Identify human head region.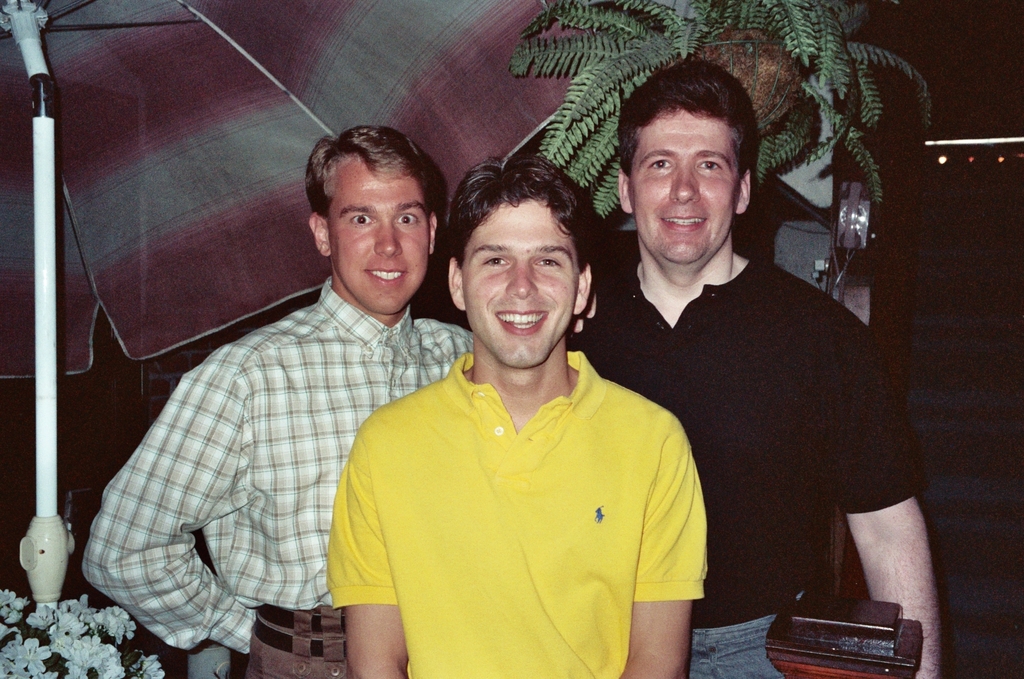
Region: bbox=(300, 117, 451, 301).
